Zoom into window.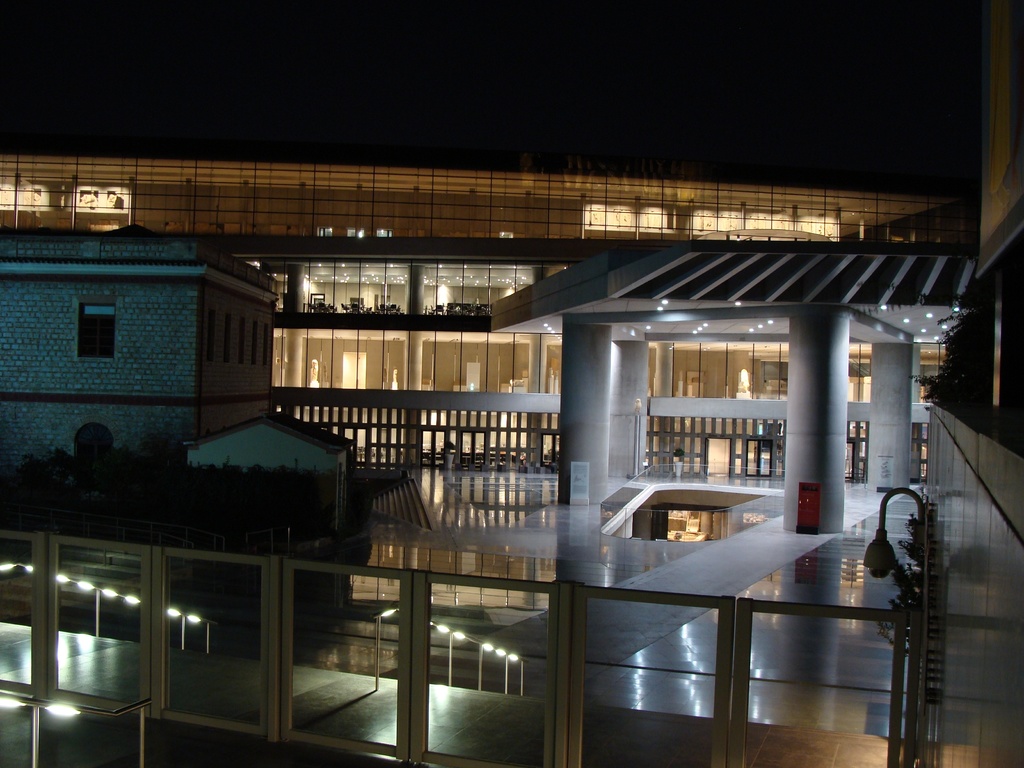
Zoom target: 70 294 120 364.
